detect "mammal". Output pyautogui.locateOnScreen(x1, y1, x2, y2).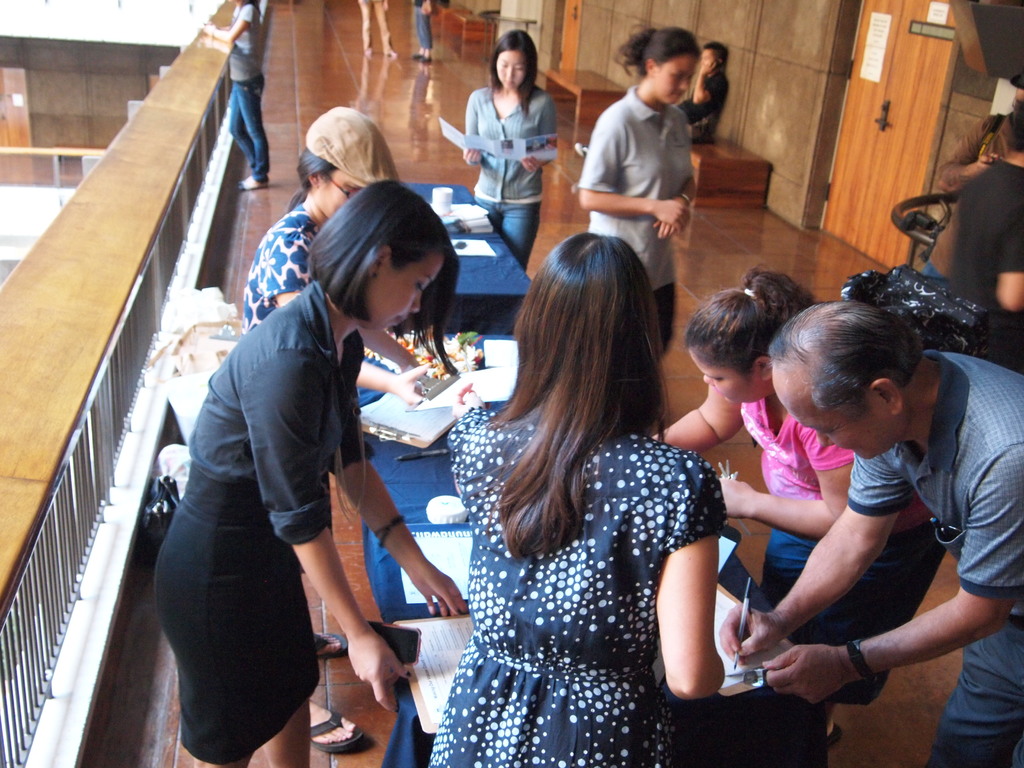
pyautogui.locateOnScreen(406, 0, 445, 67).
